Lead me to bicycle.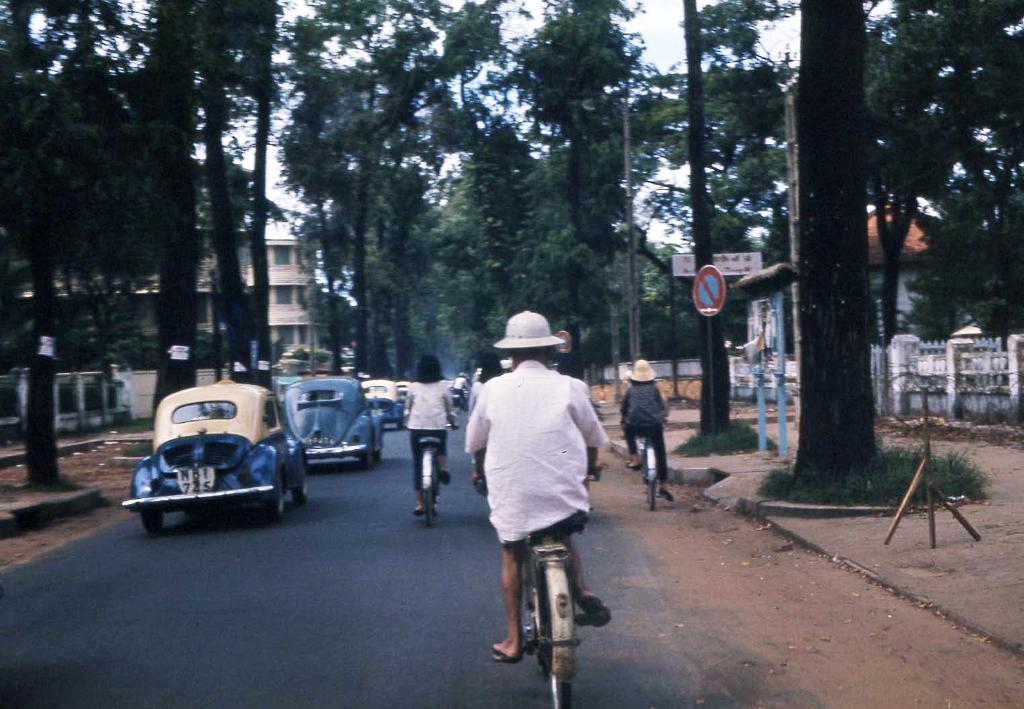
Lead to detection(635, 438, 659, 514).
